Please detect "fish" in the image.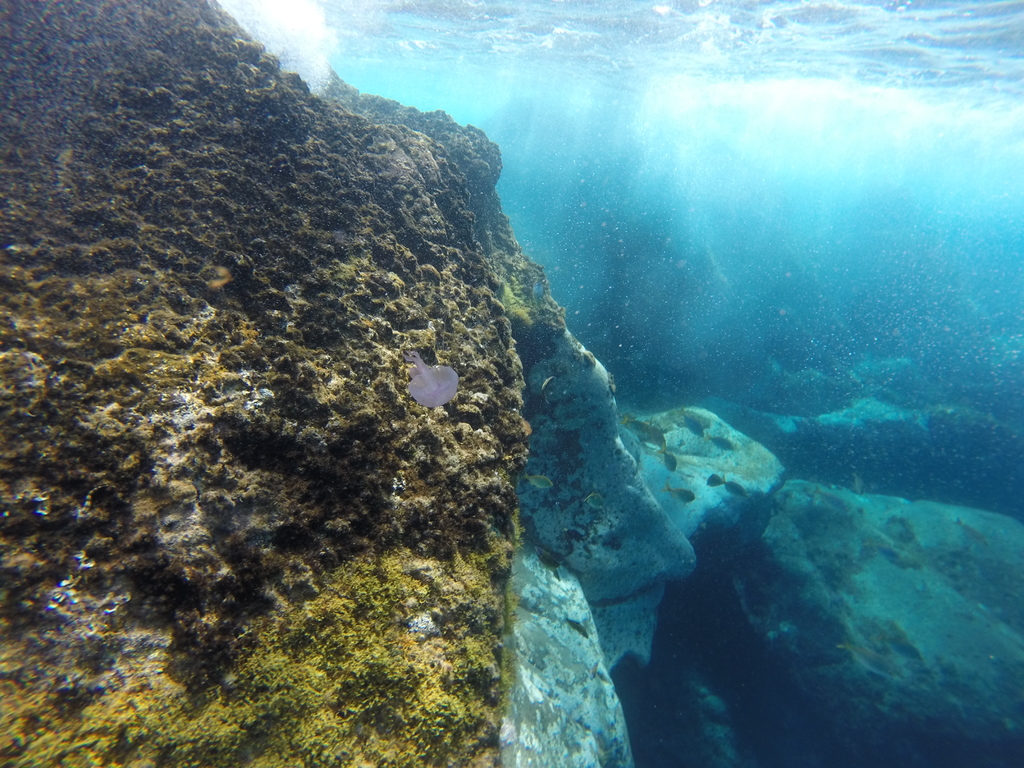
[x1=402, y1=340, x2=465, y2=411].
